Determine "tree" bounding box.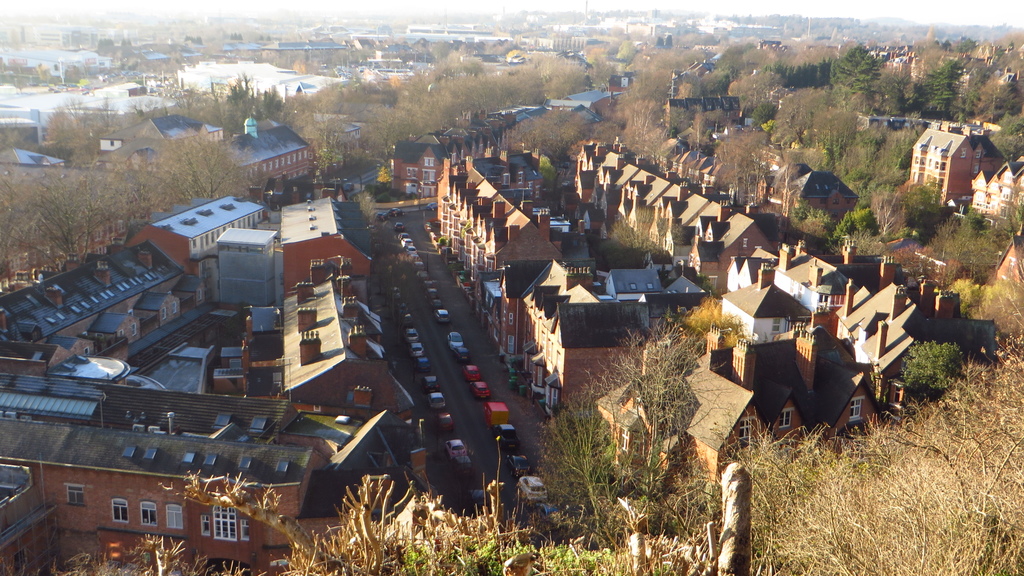
Determined: 899,337,959,396.
